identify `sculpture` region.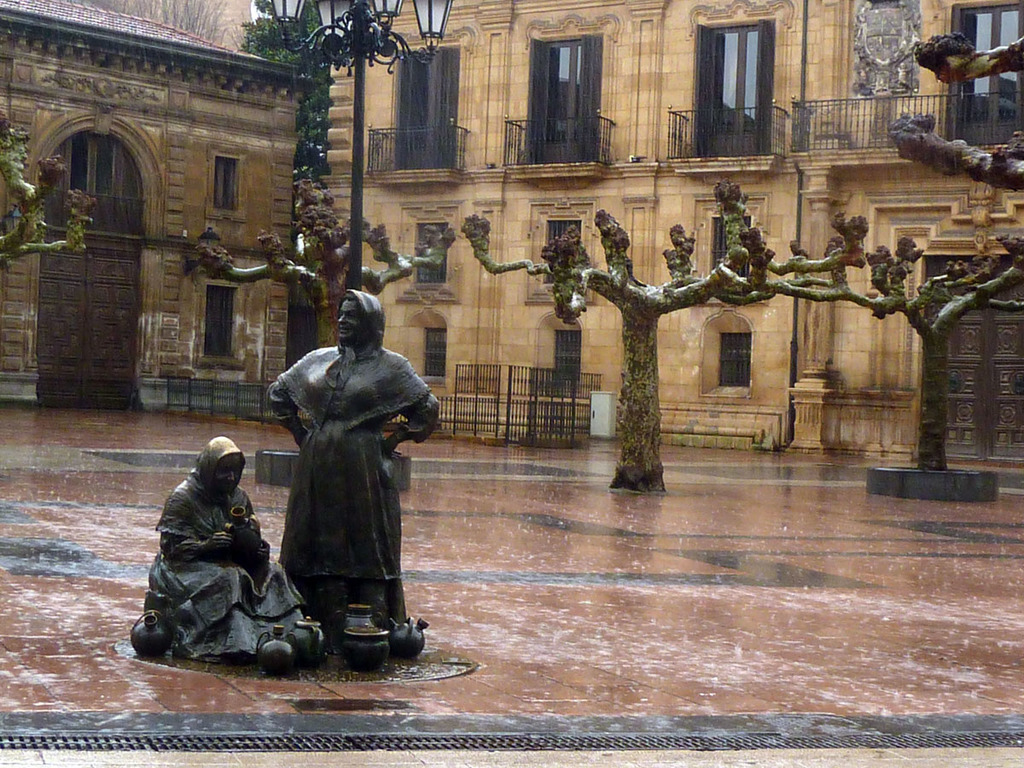
Region: Rect(146, 433, 305, 663).
